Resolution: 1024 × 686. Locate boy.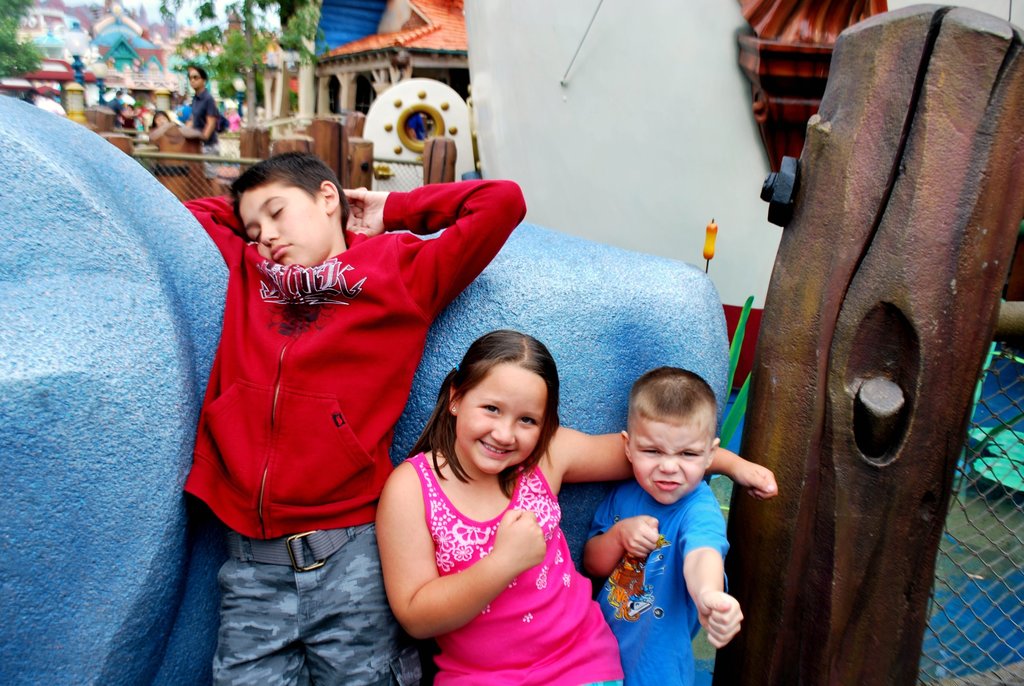
x1=564 y1=343 x2=777 y2=671.
